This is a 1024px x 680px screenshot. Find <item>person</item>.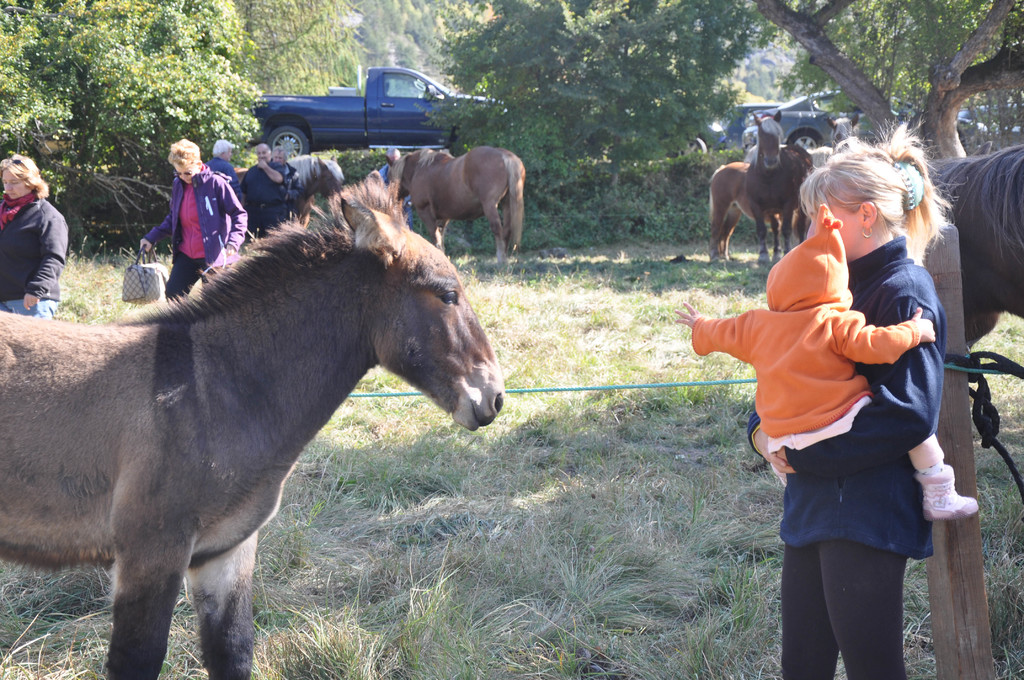
Bounding box: (746, 120, 943, 679).
